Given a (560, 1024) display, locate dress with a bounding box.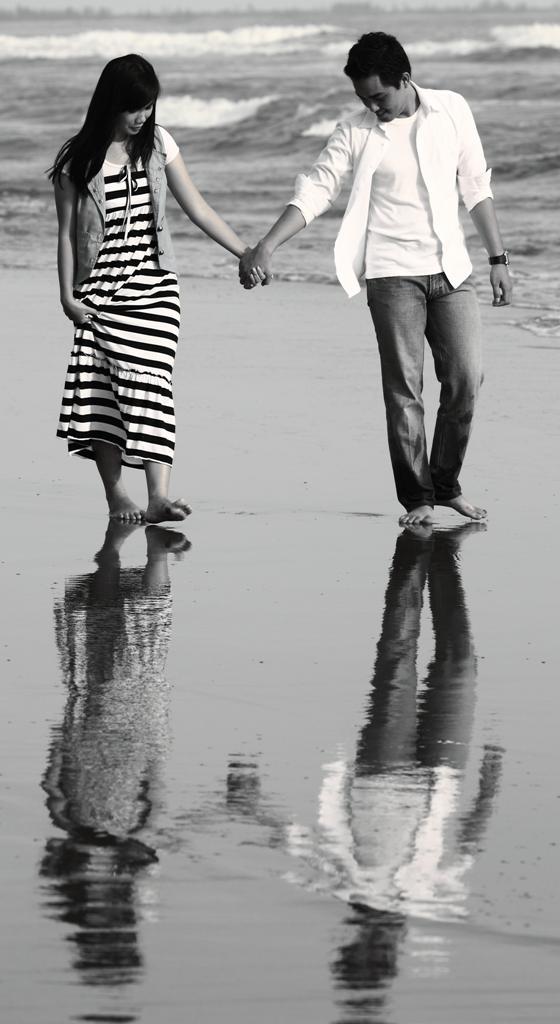
Located: box=[44, 125, 202, 441].
